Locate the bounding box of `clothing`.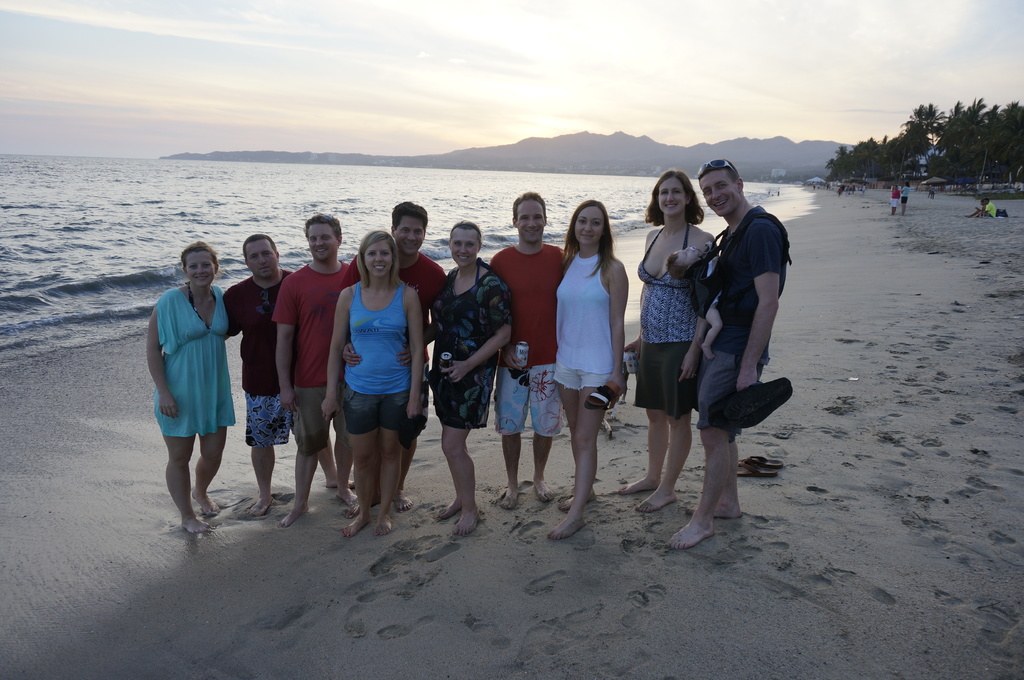
Bounding box: <bbox>147, 262, 243, 477</bbox>.
